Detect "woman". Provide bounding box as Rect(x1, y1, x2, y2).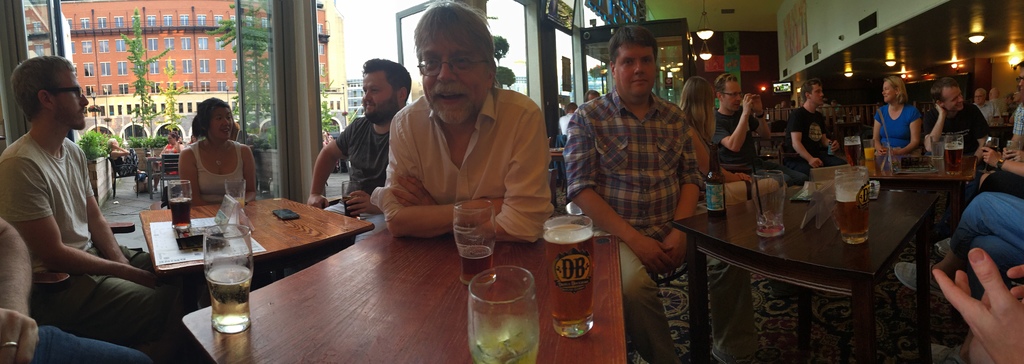
Rect(163, 103, 243, 206).
